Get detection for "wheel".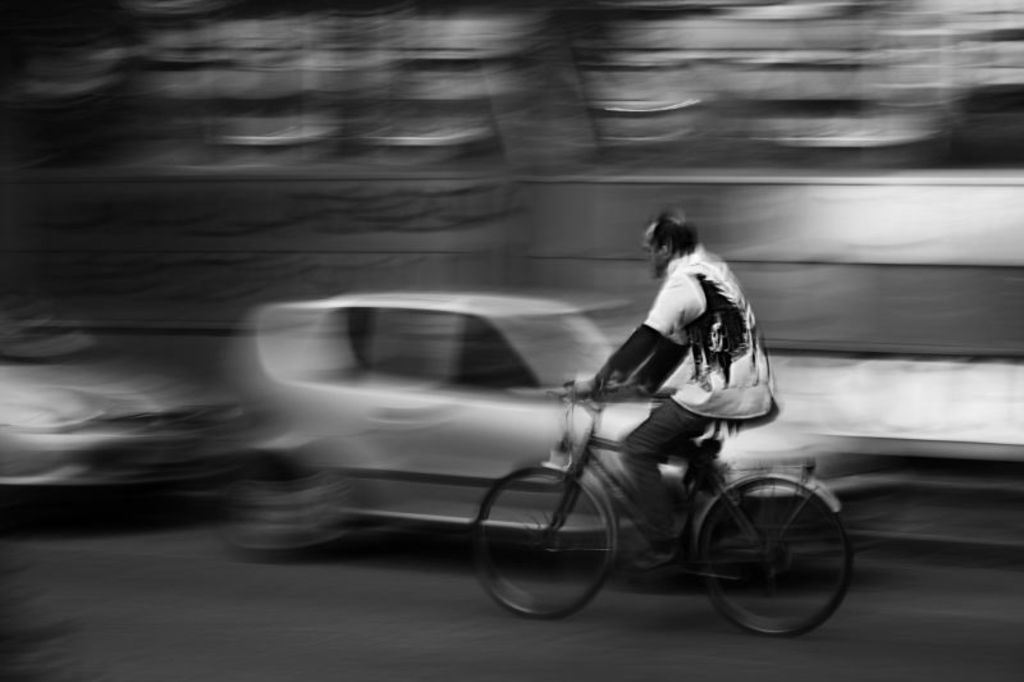
Detection: bbox=[686, 476, 873, 674].
